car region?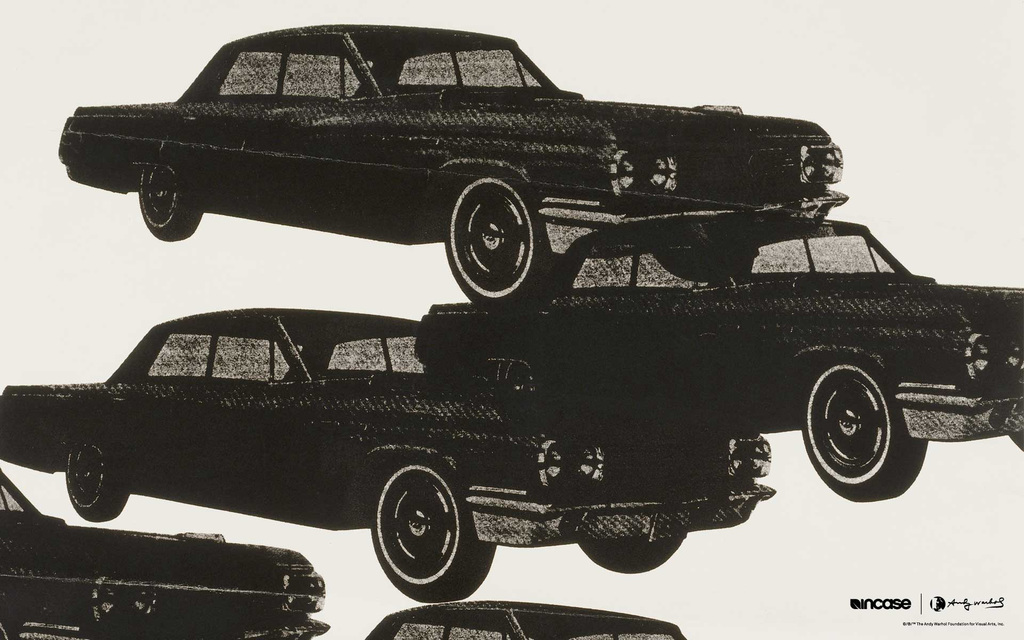
rect(0, 472, 330, 639)
